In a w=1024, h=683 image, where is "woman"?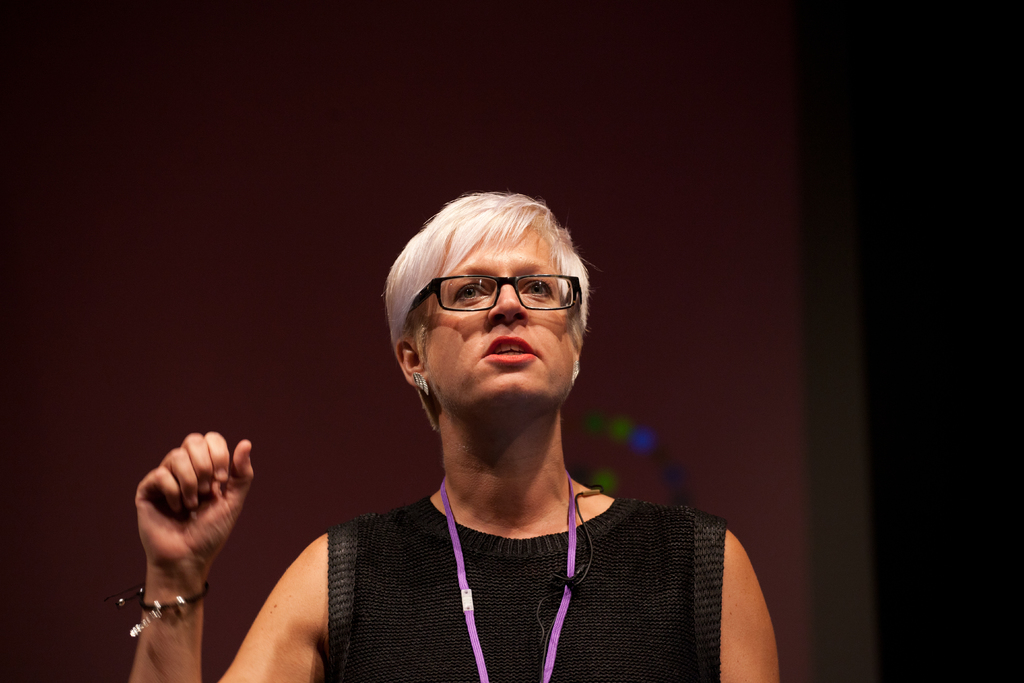
209,121,790,682.
